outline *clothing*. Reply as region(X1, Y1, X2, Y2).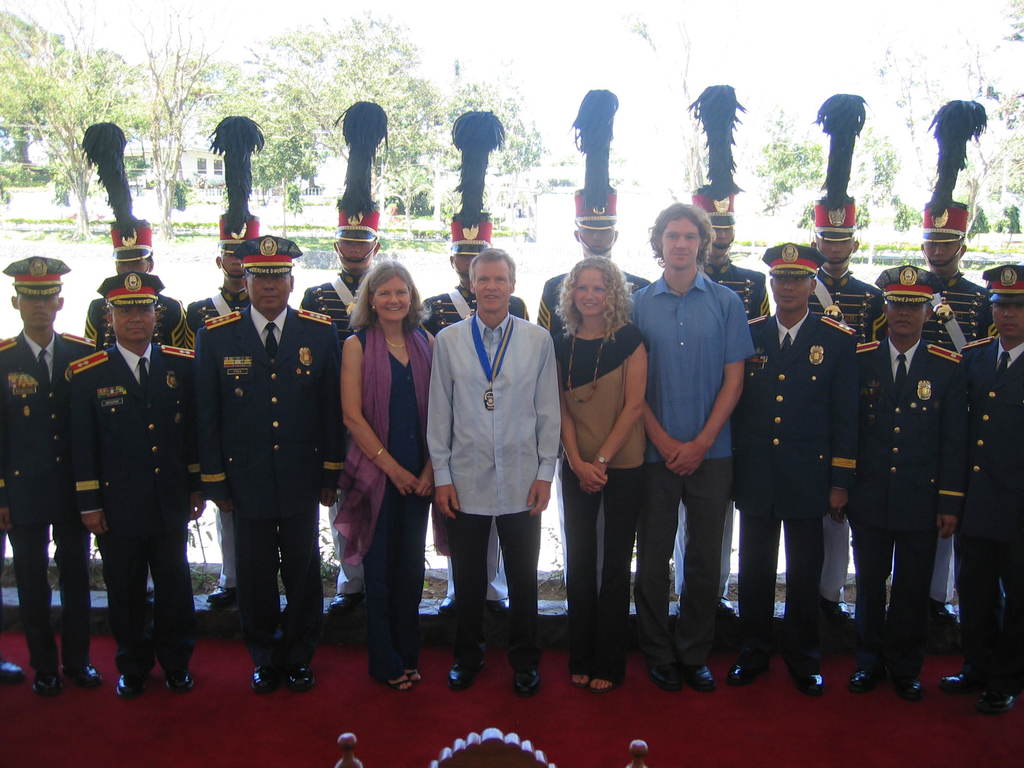
region(177, 294, 344, 659).
